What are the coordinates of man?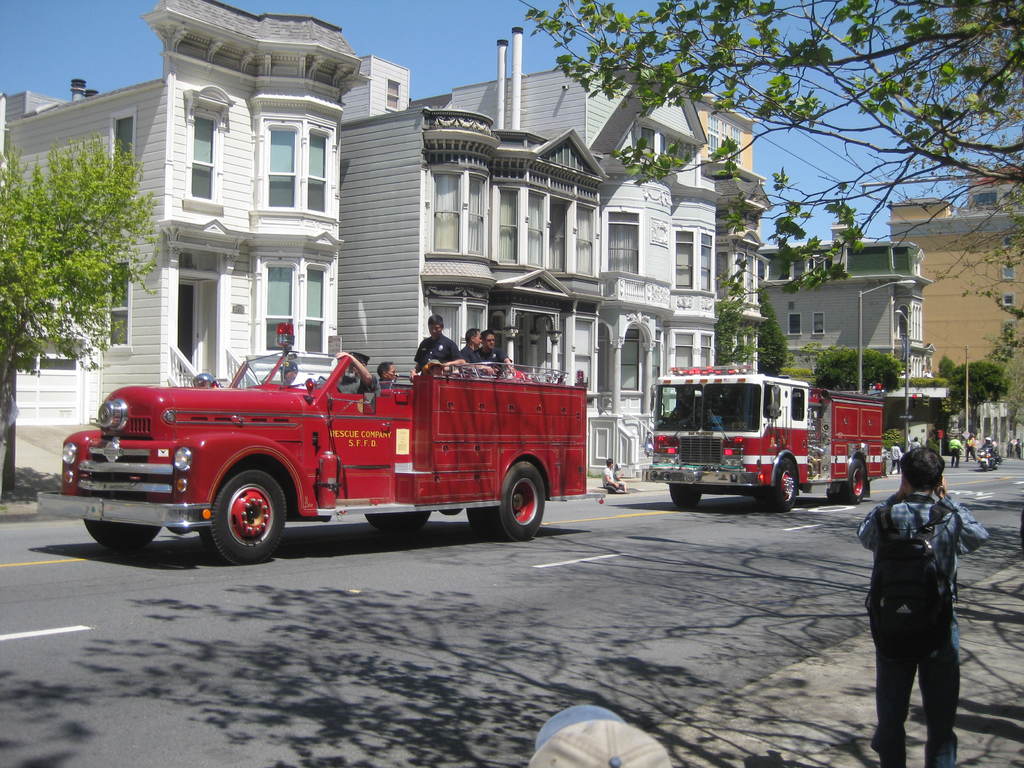
locate(279, 359, 301, 385).
